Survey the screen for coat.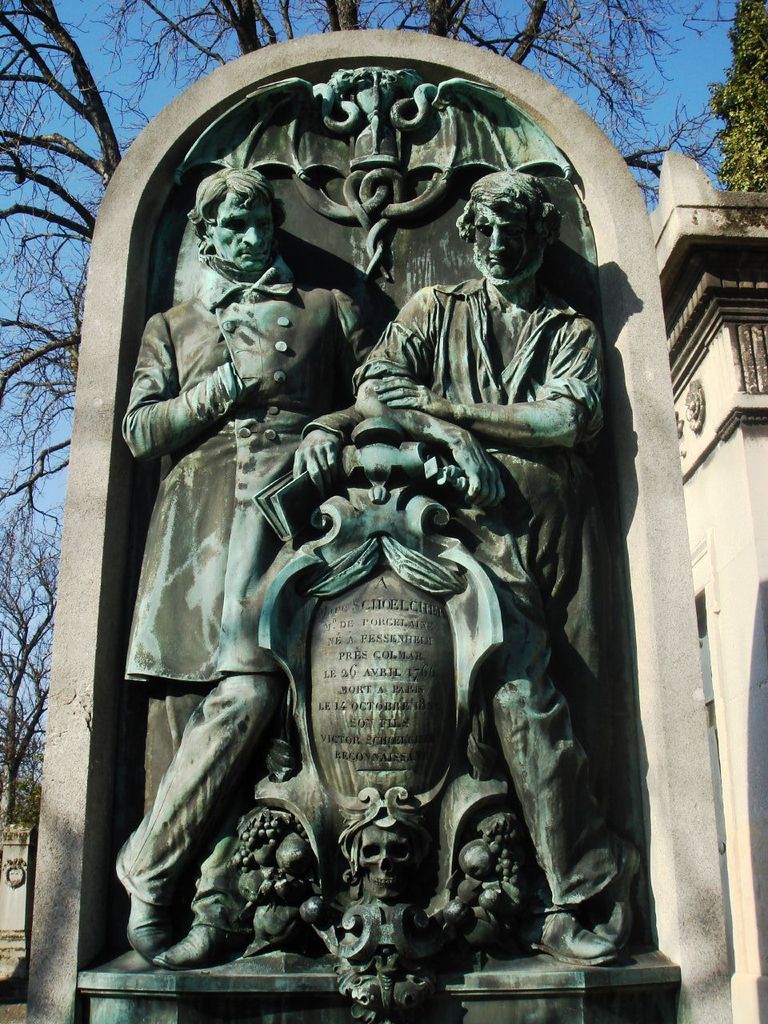
Survey found: (122, 253, 374, 687).
